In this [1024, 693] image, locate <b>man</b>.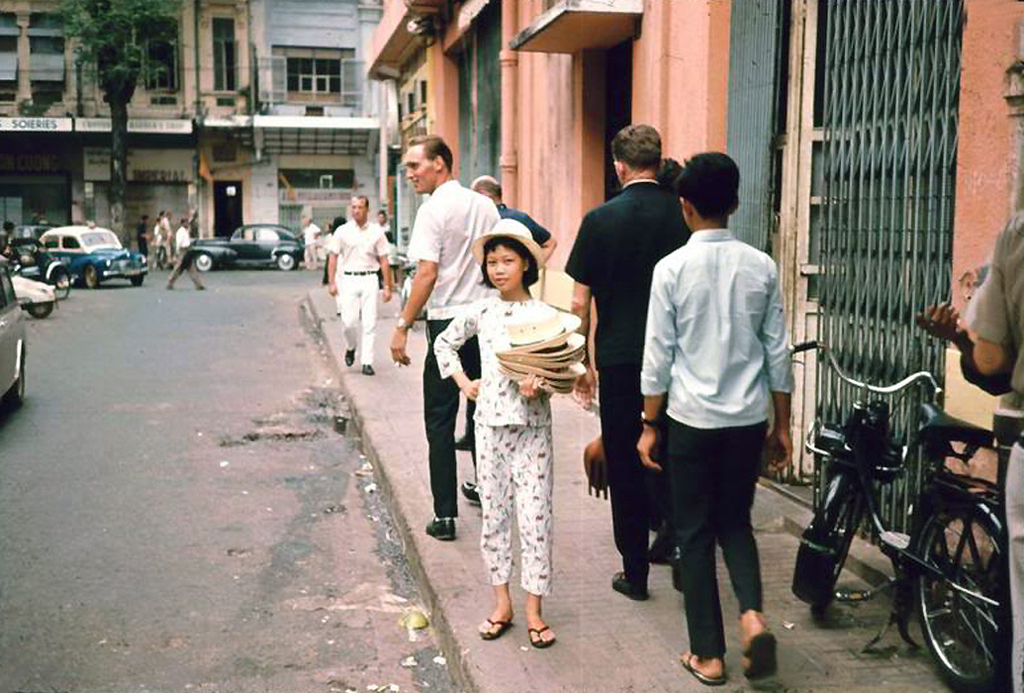
Bounding box: box=[305, 218, 318, 266].
